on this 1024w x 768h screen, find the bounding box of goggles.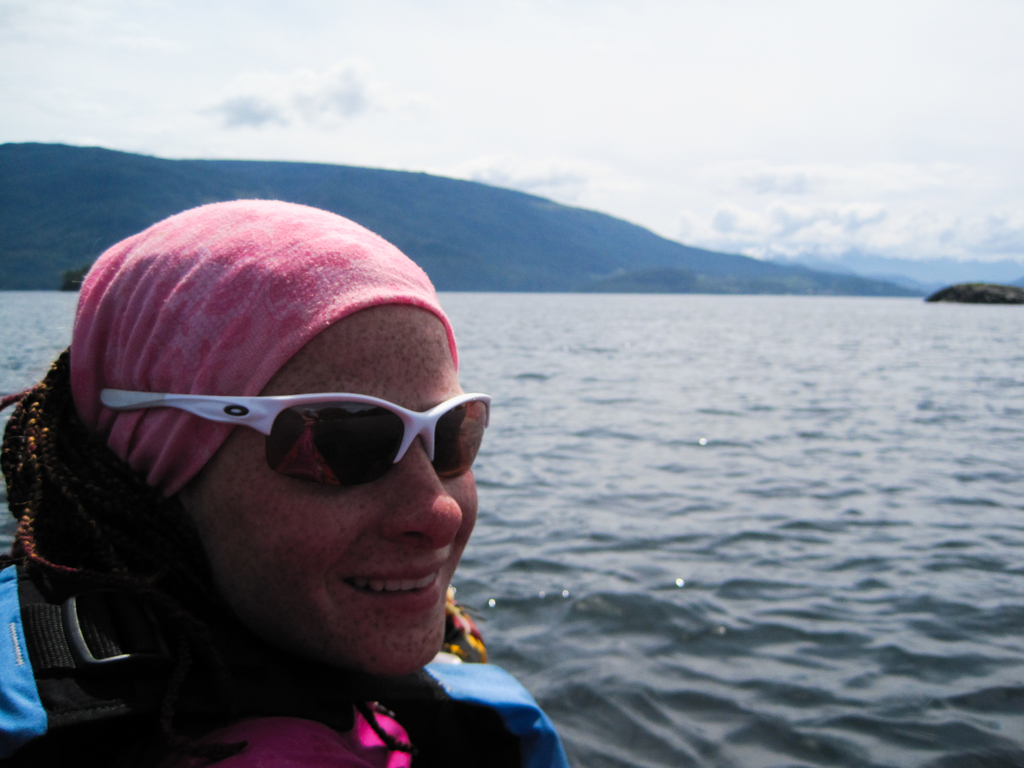
Bounding box: box=[120, 379, 477, 508].
